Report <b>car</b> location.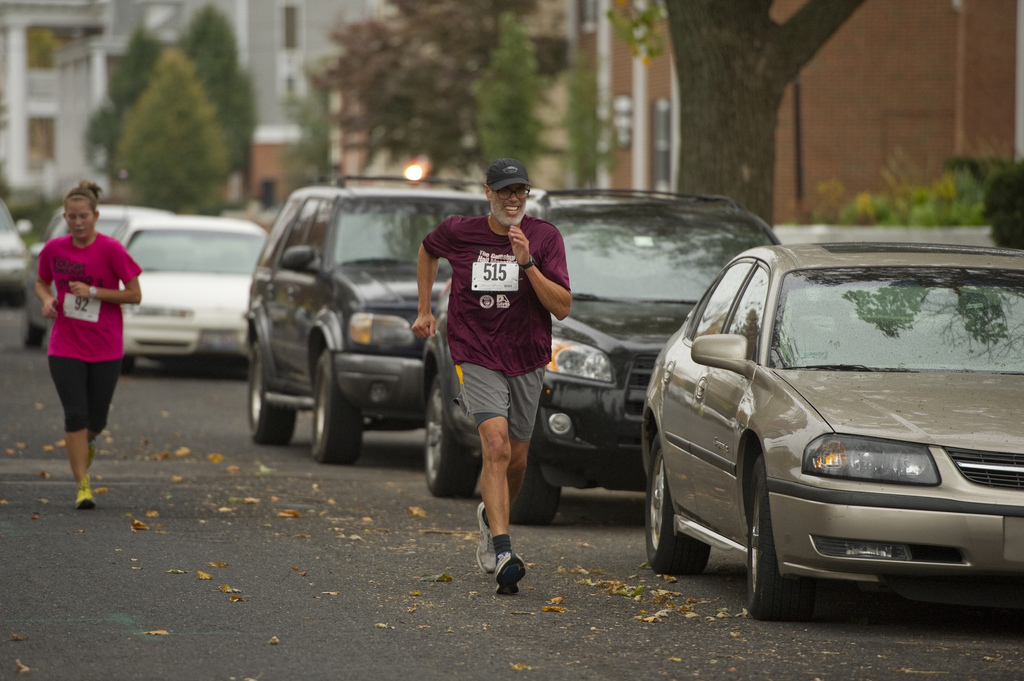
Report: [x1=20, y1=206, x2=175, y2=354].
